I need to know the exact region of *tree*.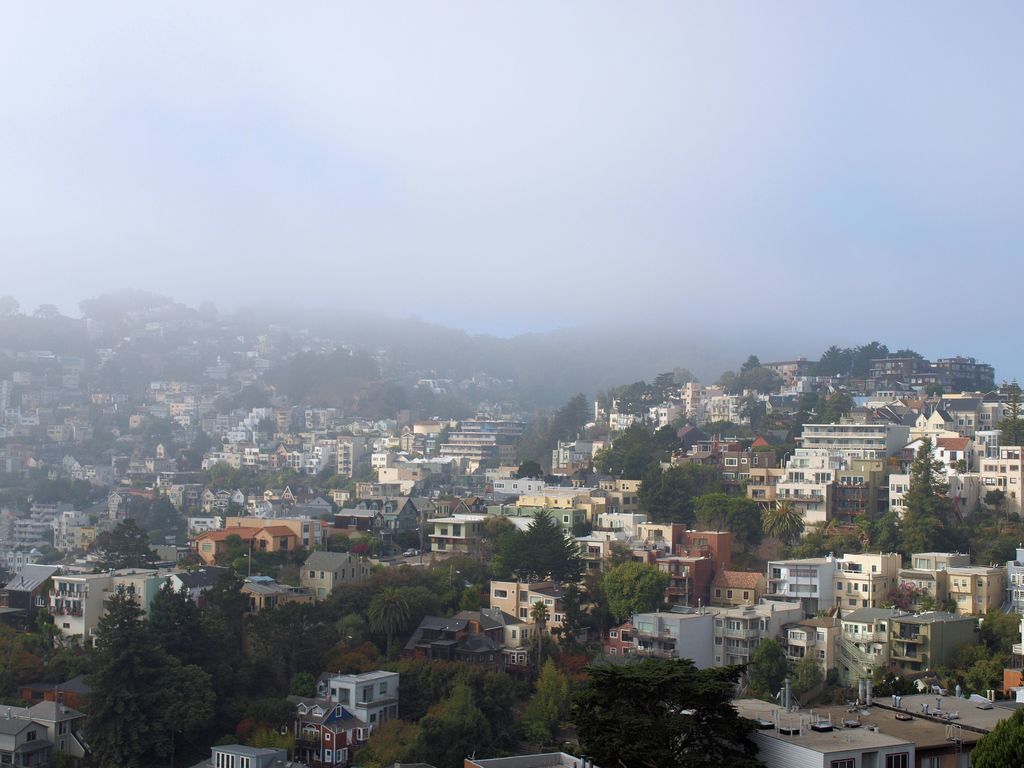
Region: bbox(219, 503, 248, 519).
